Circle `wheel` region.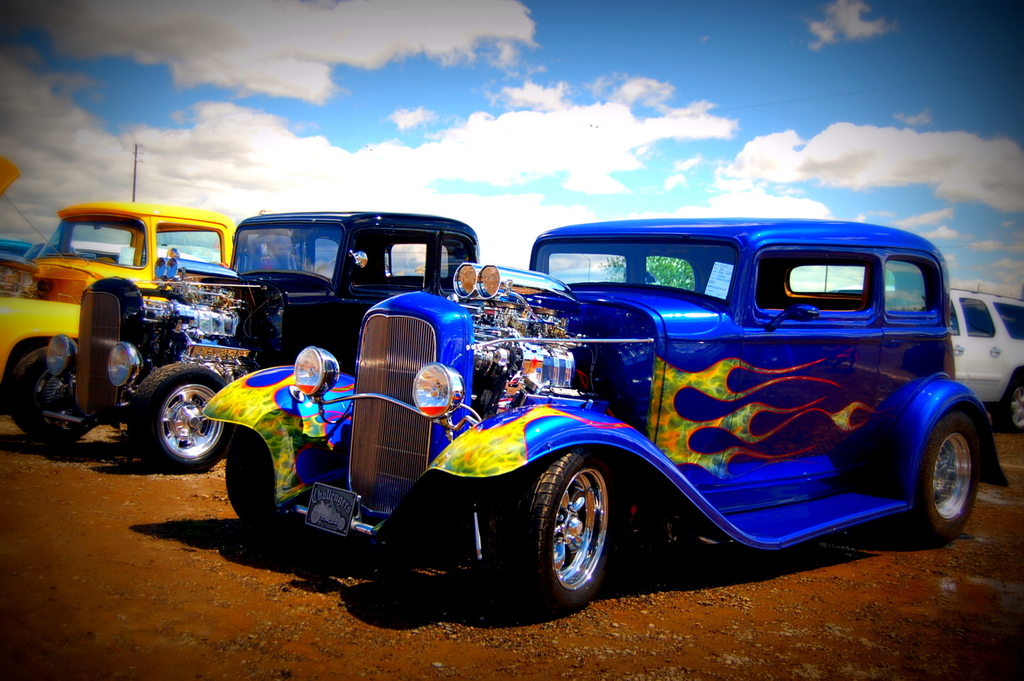
Region: 12,347,88,437.
